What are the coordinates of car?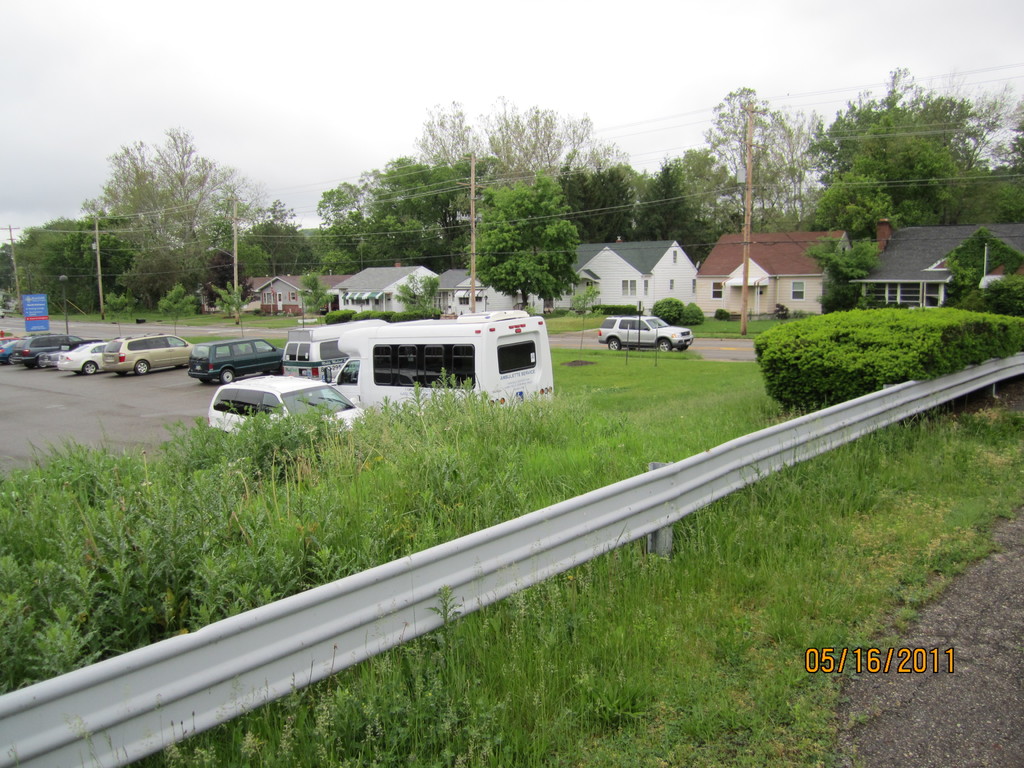
(x1=104, y1=335, x2=205, y2=375).
